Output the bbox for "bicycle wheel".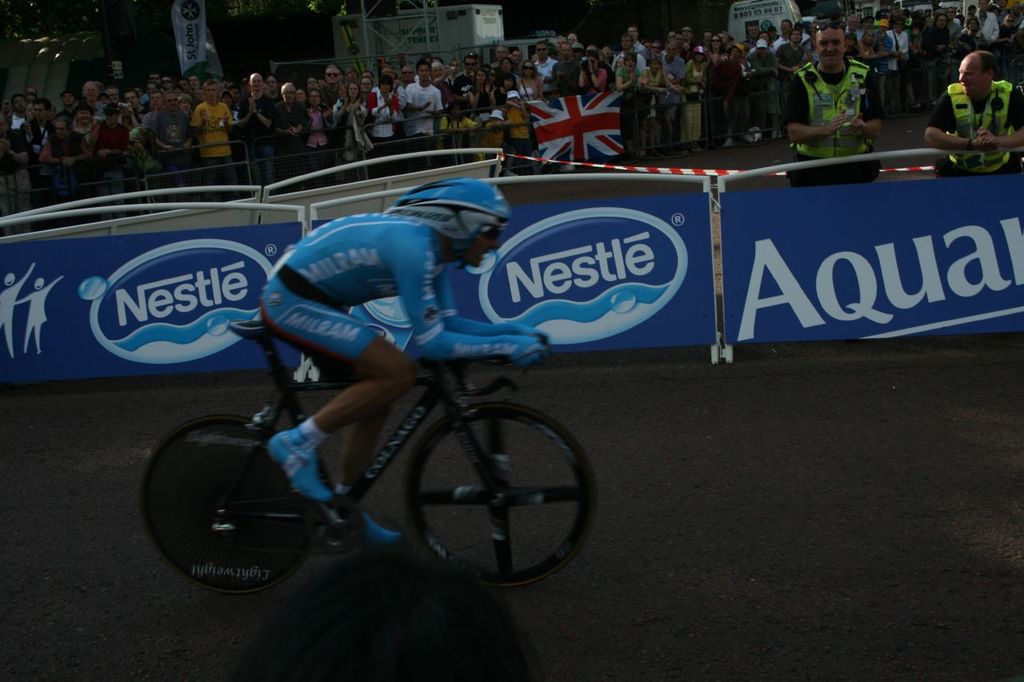
385,397,579,592.
